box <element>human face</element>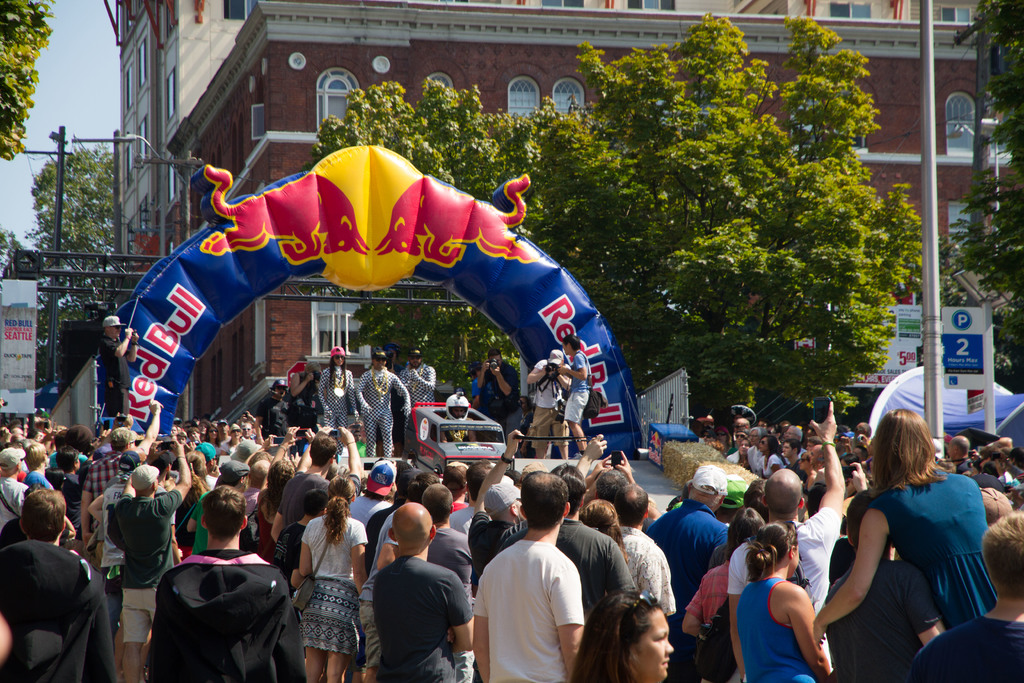
detection(373, 358, 386, 372)
